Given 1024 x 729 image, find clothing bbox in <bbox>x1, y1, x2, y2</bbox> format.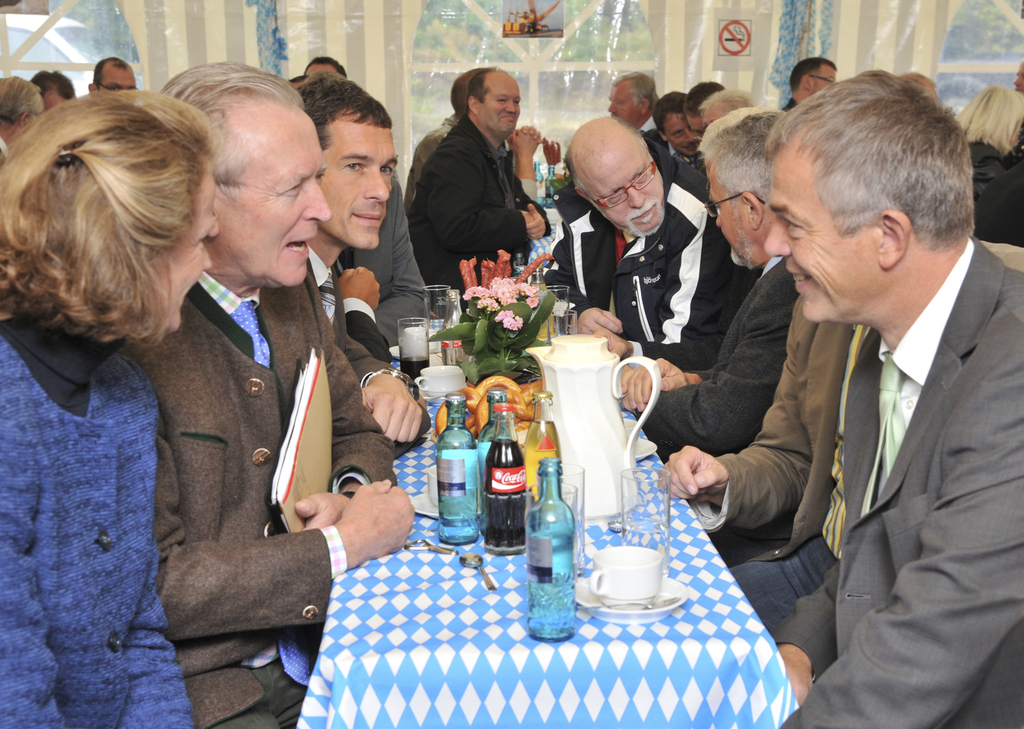
<bbox>762, 232, 1023, 728</bbox>.
